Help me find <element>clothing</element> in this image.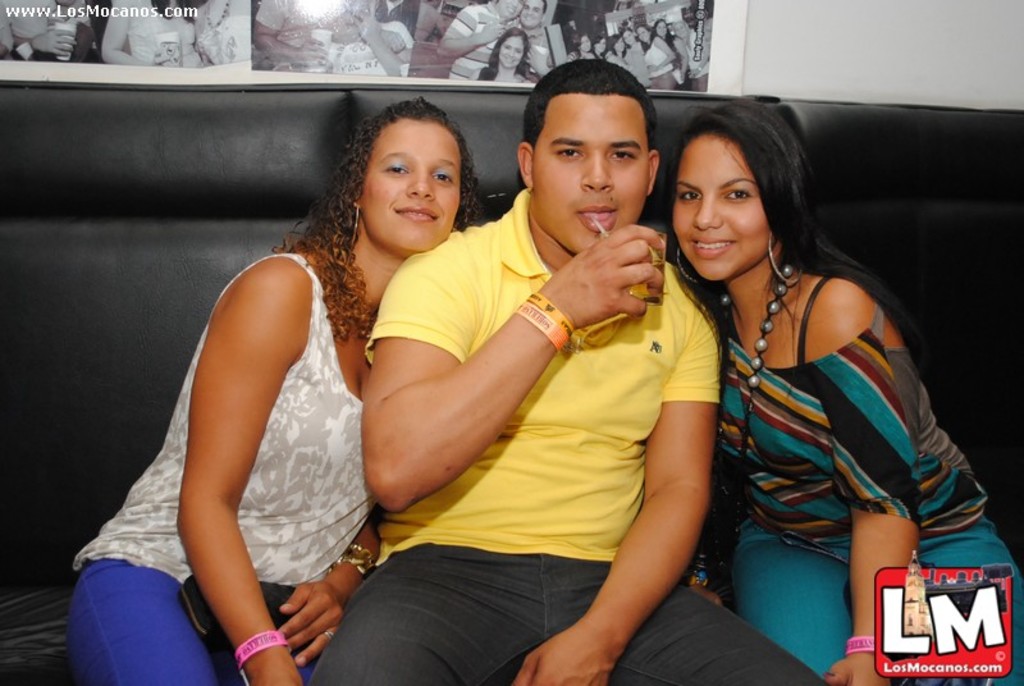
Found it: crop(516, 23, 541, 83).
